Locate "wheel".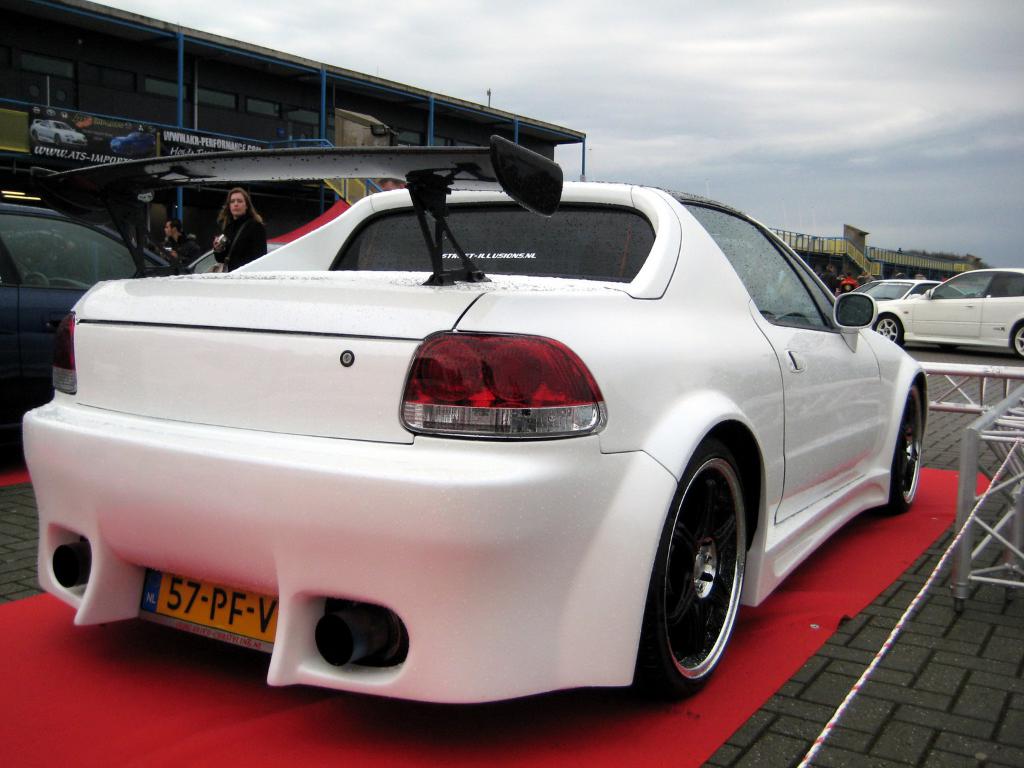
Bounding box: {"x1": 637, "y1": 443, "x2": 759, "y2": 690}.
